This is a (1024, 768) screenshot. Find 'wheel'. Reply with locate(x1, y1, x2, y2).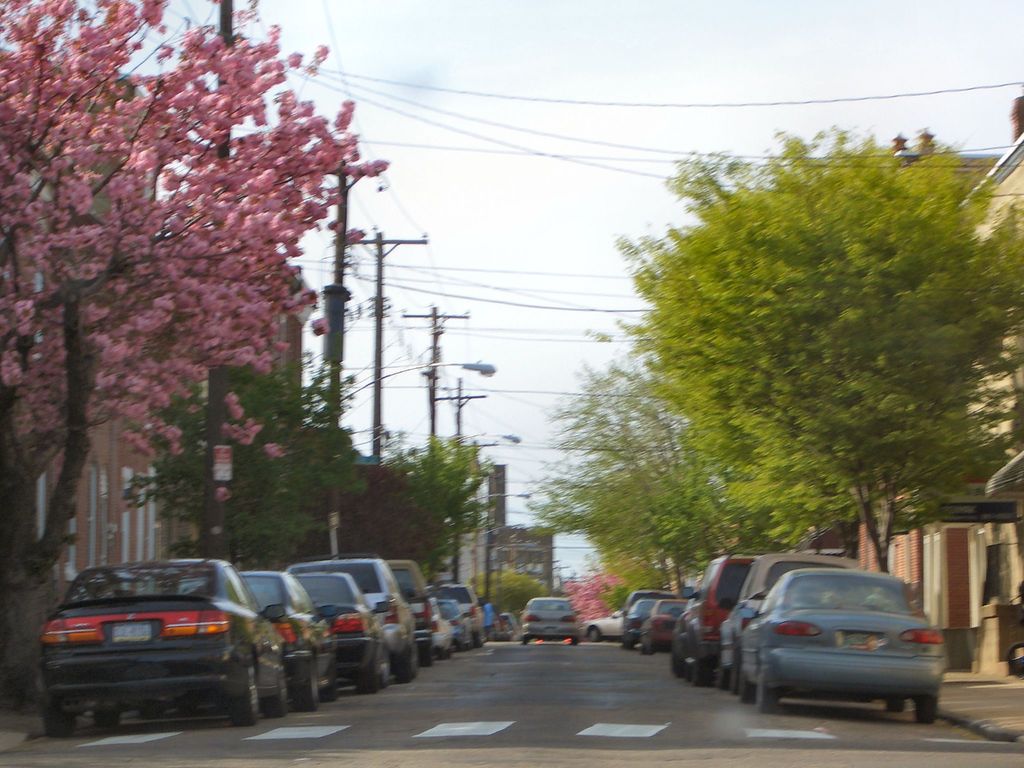
locate(138, 701, 161, 725).
